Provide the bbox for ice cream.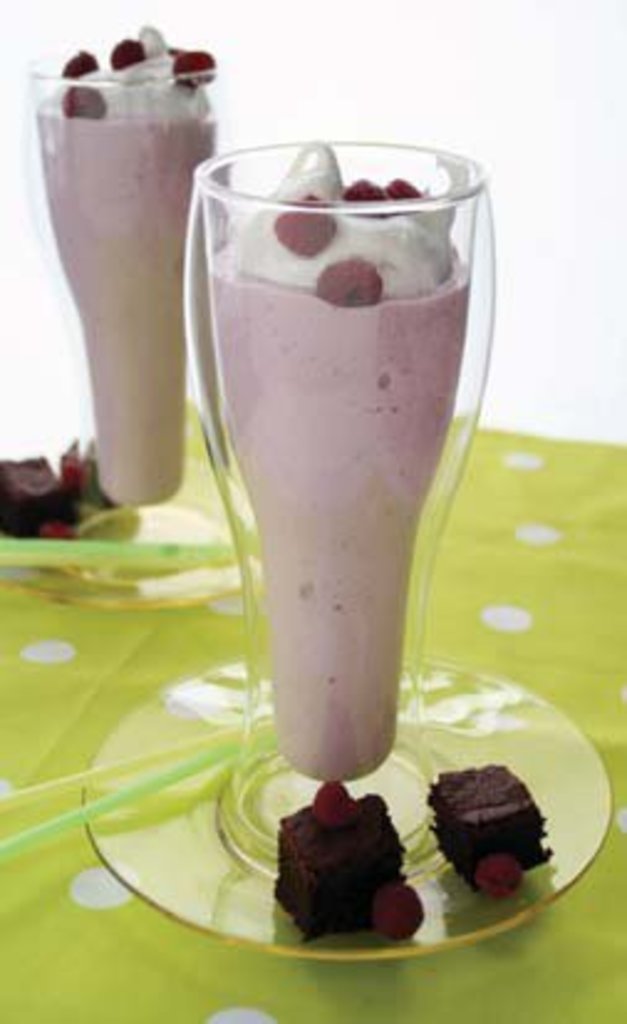
{"left": 268, "top": 788, "right": 441, "bottom": 952}.
